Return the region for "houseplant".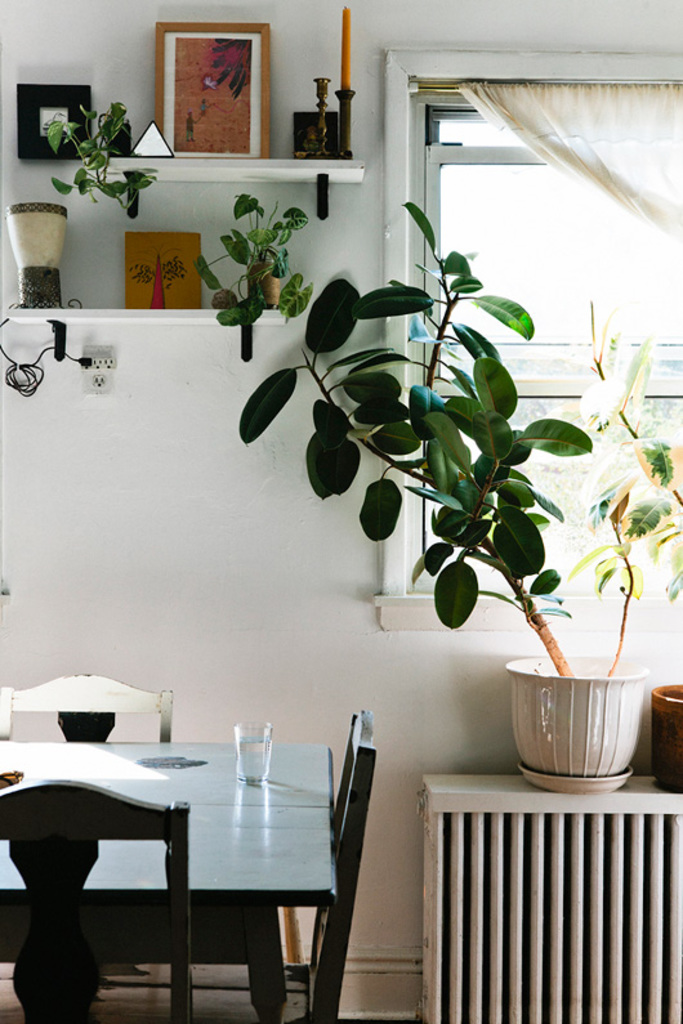
bbox=[576, 292, 682, 790].
